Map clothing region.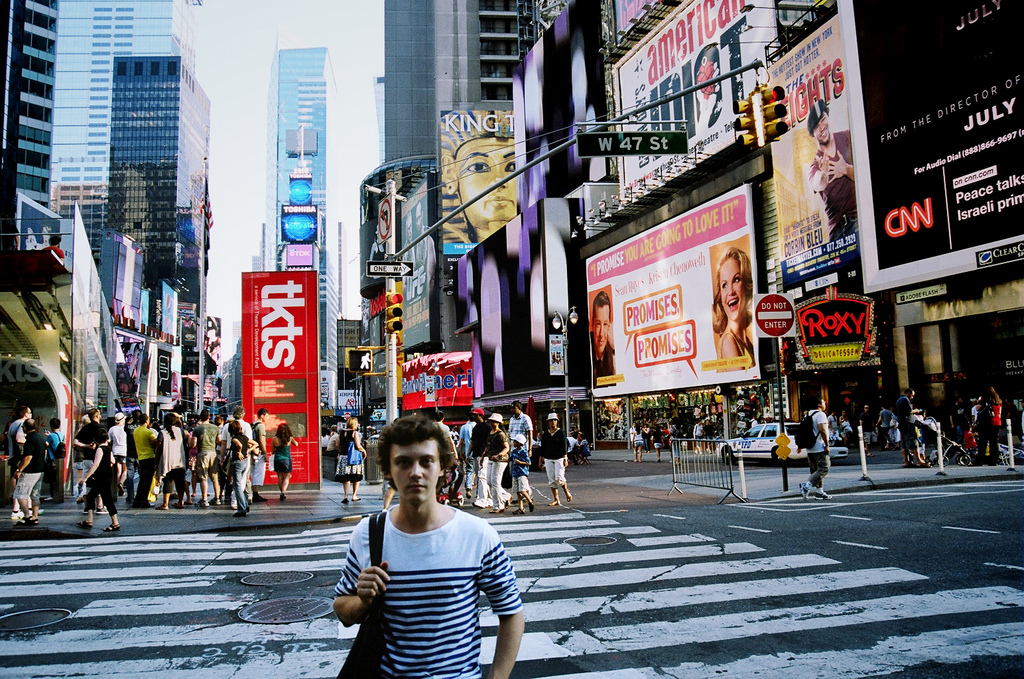
Mapped to region(879, 411, 893, 442).
